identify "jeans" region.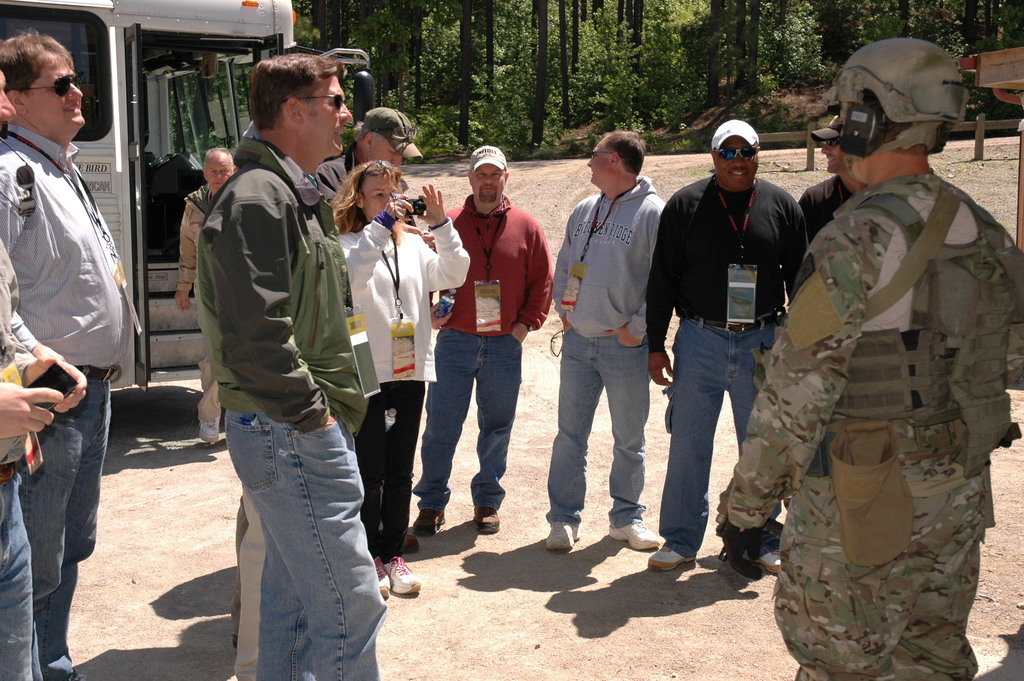
Region: (657, 303, 783, 559).
